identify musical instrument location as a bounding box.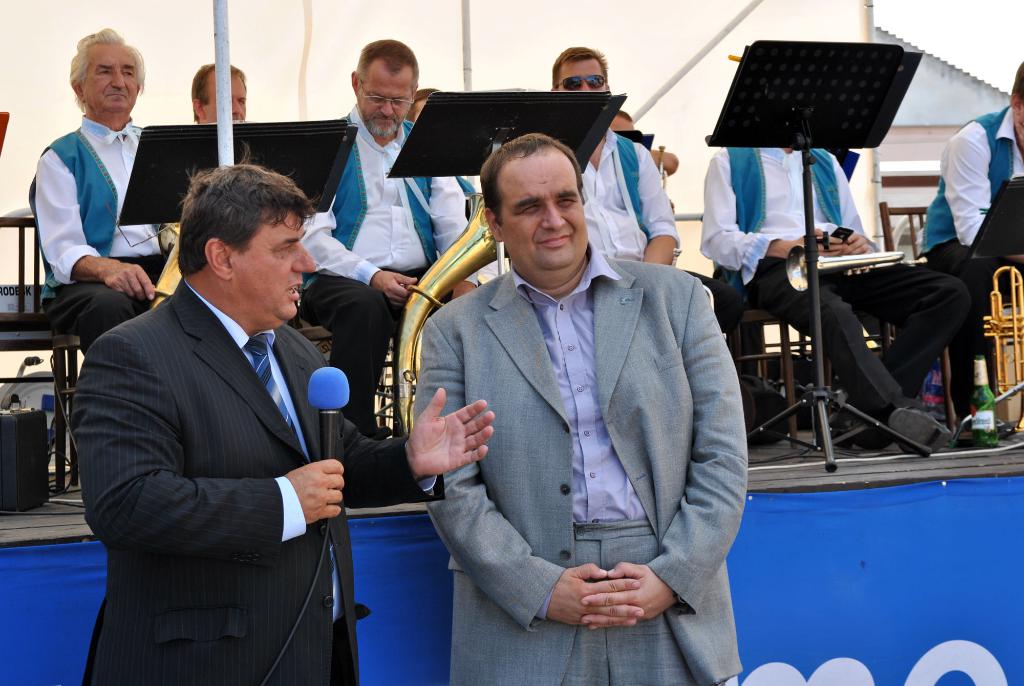
bbox(405, 186, 506, 432).
